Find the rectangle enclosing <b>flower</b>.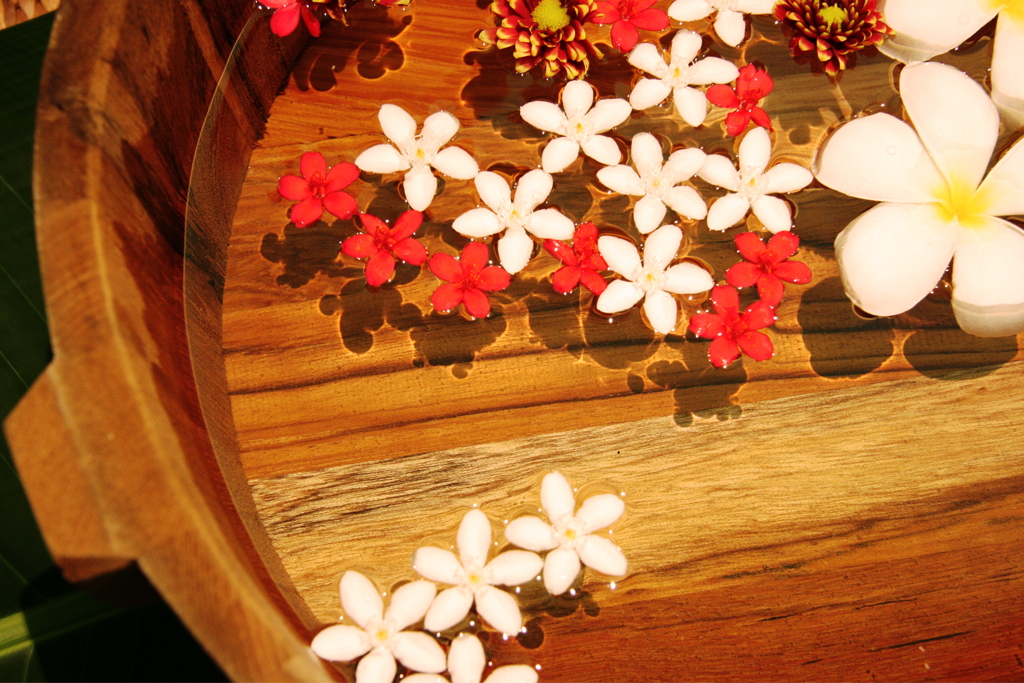
(622,22,731,120).
